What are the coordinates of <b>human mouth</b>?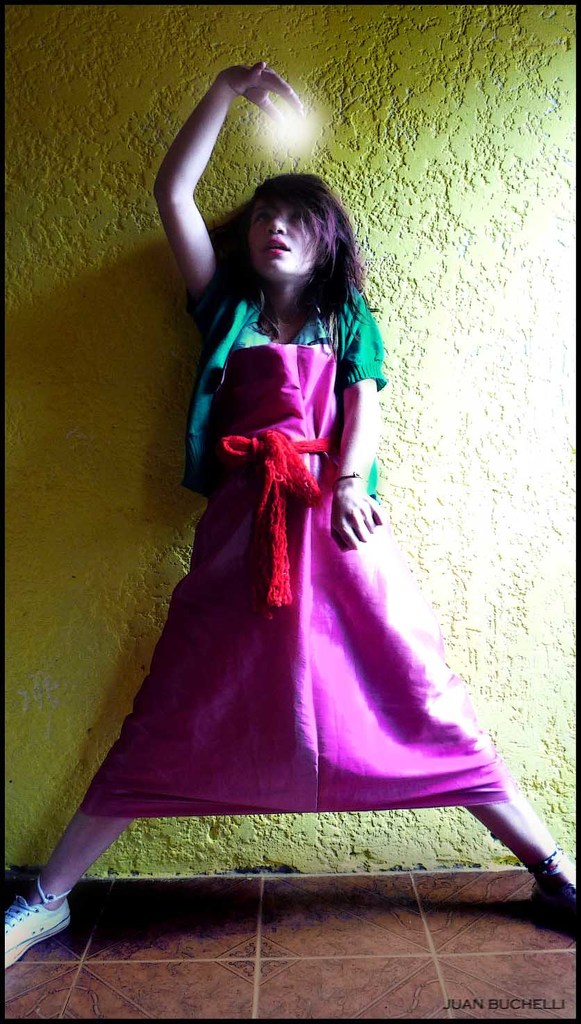
<bbox>263, 231, 290, 259</bbox>.
